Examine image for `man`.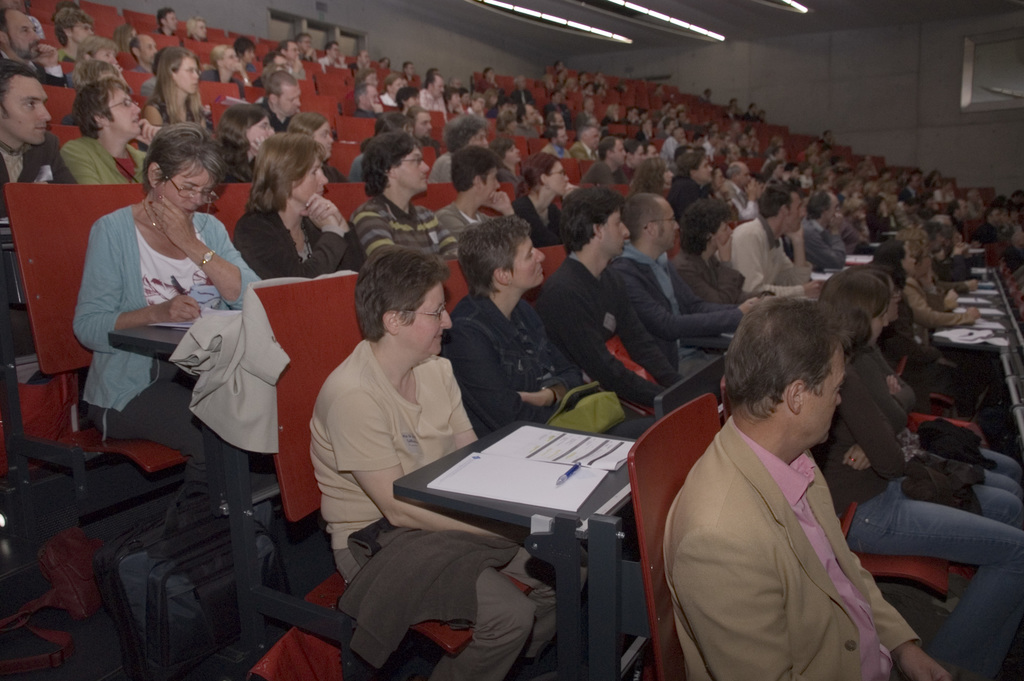
Examination result: 948:198:963:234.
